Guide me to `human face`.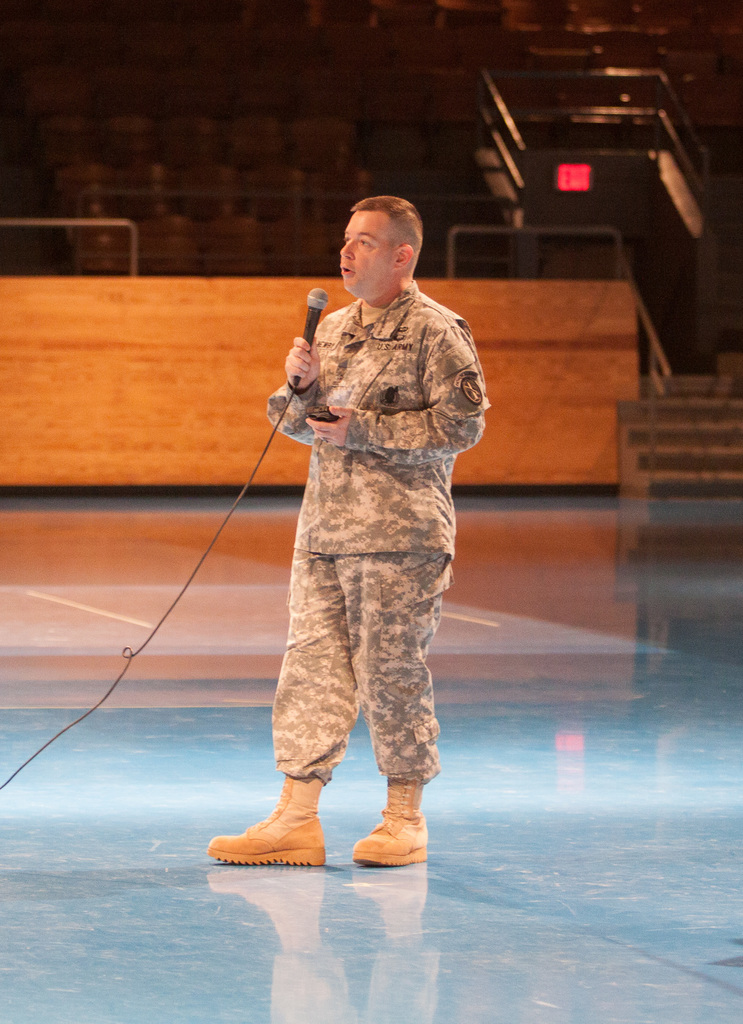
Guidance: <bbox>343, 212, 394, 290</bbox>.
